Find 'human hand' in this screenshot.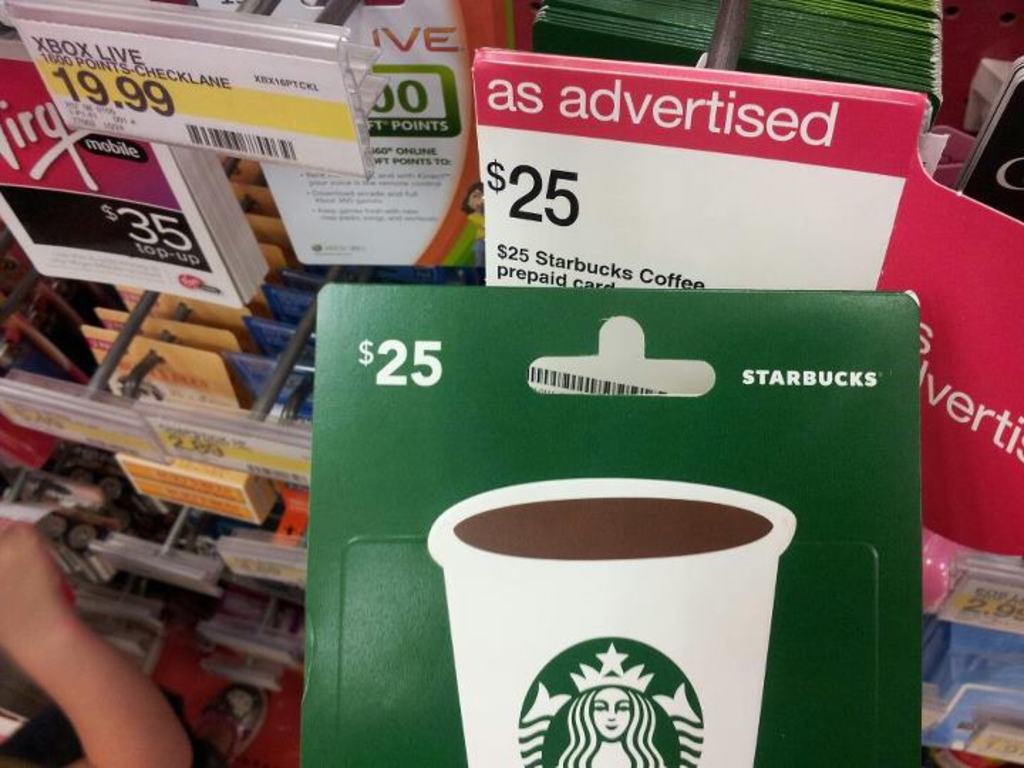
The bounding box for 'human hand' is bbox=[7, 526, 71, 647].
